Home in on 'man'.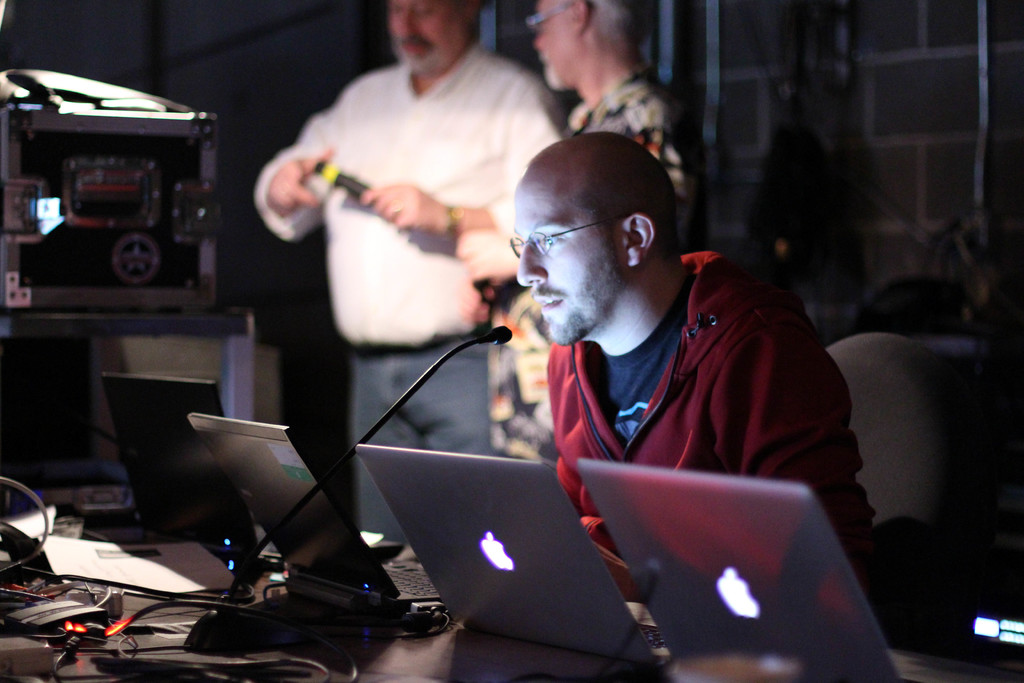
Homed in at region(446, 116, 881, 611).
